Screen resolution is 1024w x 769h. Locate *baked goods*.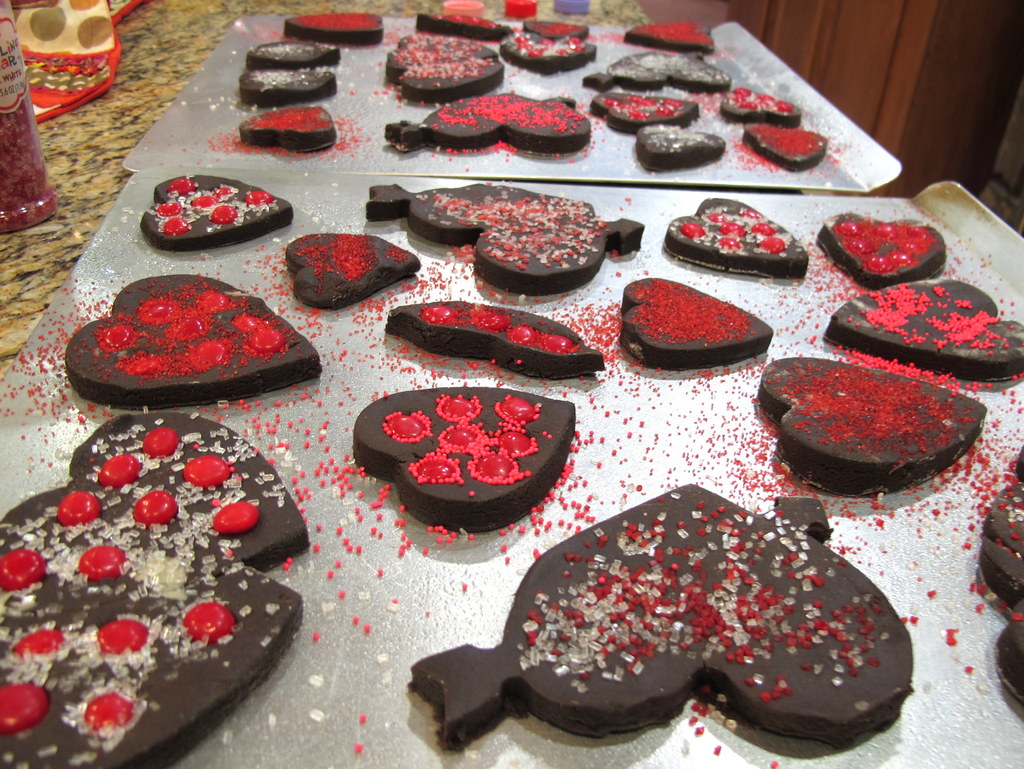
bbox(383, 299, 604, 382).
